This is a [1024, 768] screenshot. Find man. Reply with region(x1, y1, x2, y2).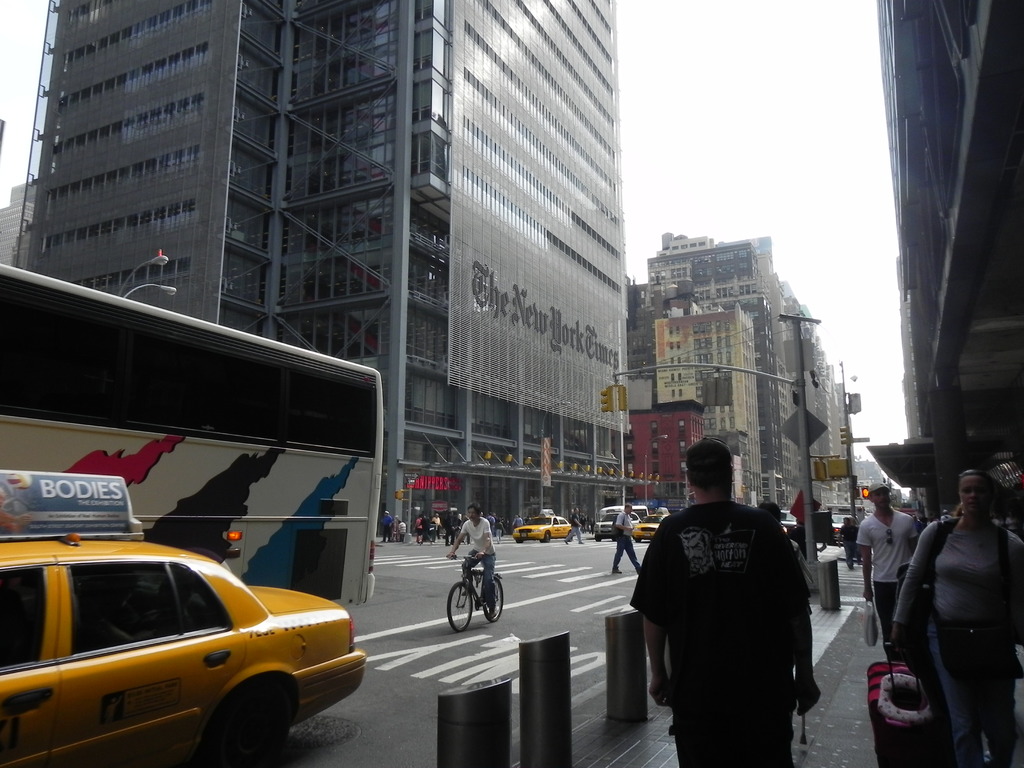
region(634, 437, 824, 767).
